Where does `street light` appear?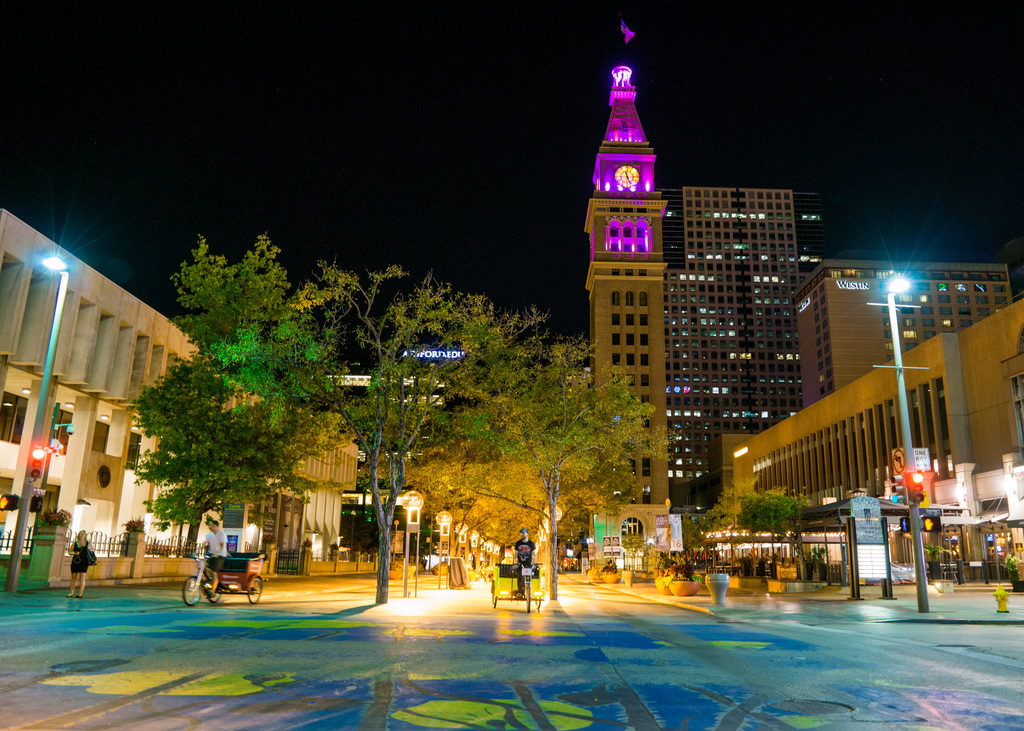
Appears at 881/279/937/611.
